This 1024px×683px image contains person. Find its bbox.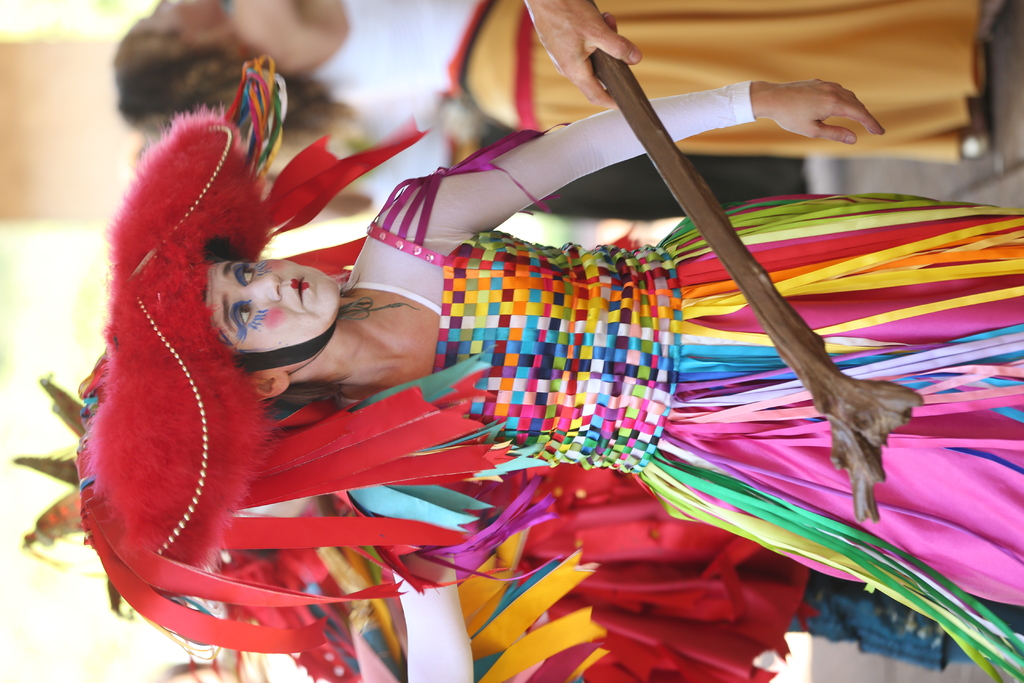
detection(106, 21, 994, 682).
